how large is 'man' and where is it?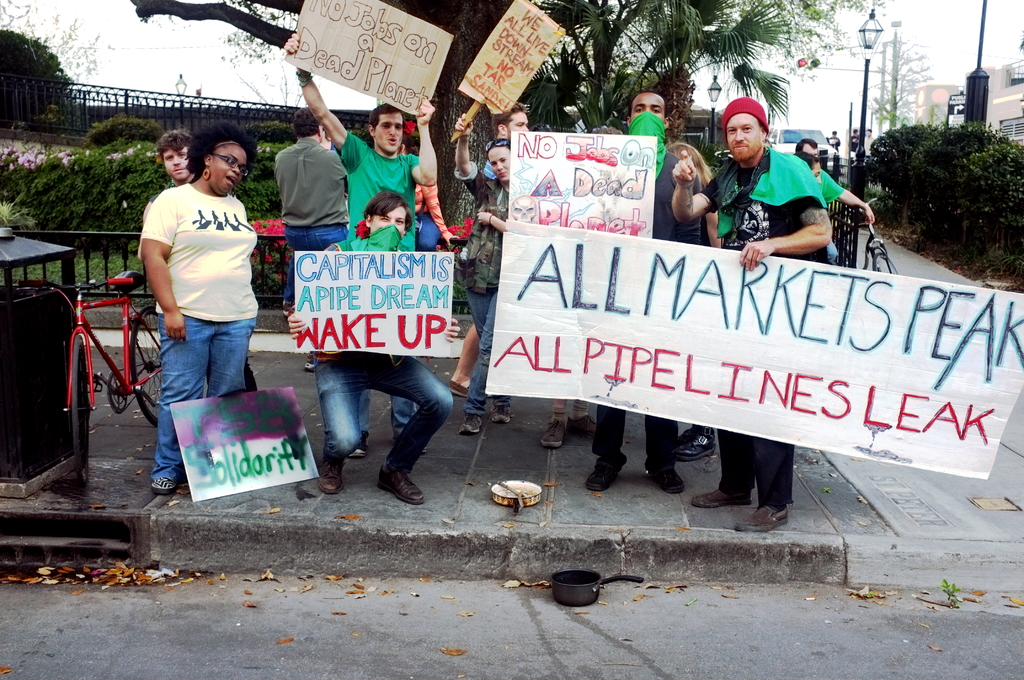
Bounding box: {"left": 319, "top": 127, "right": 341, "bottom": 155}.
